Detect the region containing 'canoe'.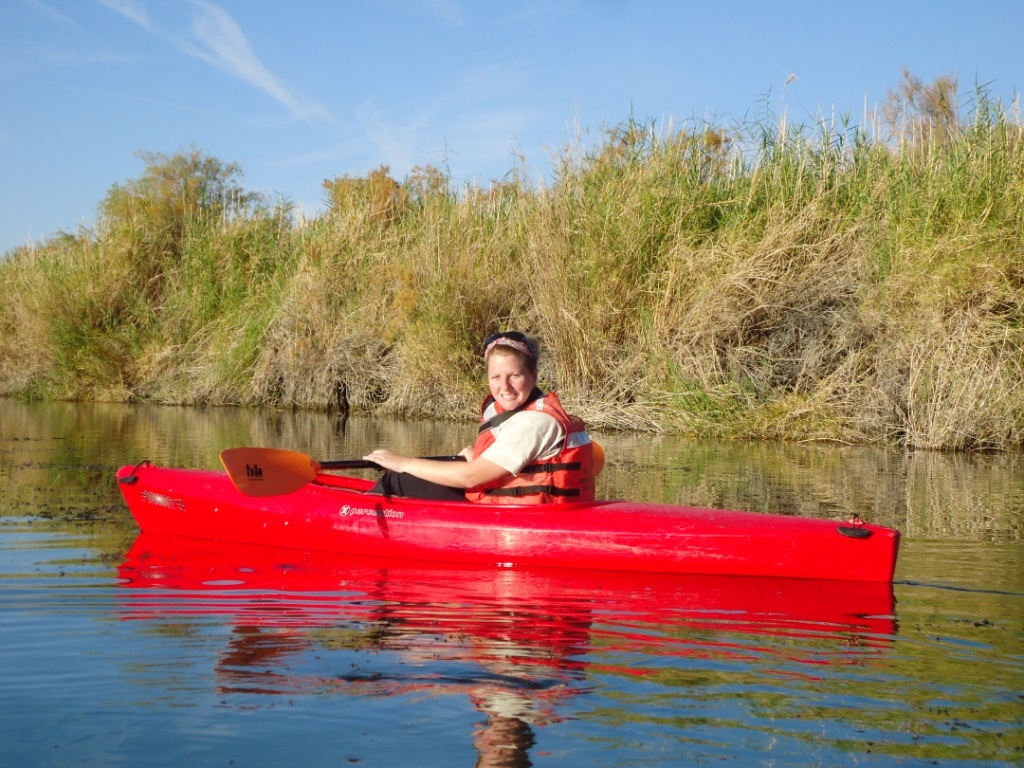
bbox(117, 466, 895, 577).
